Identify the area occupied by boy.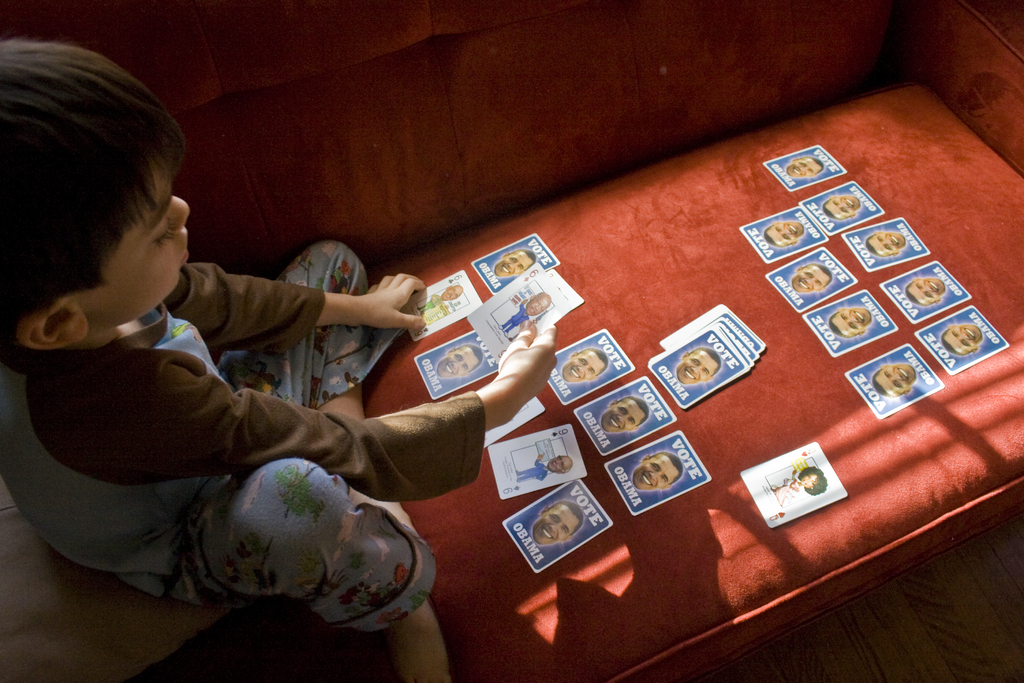
Area: select_region(822, 193, 860, 220).
